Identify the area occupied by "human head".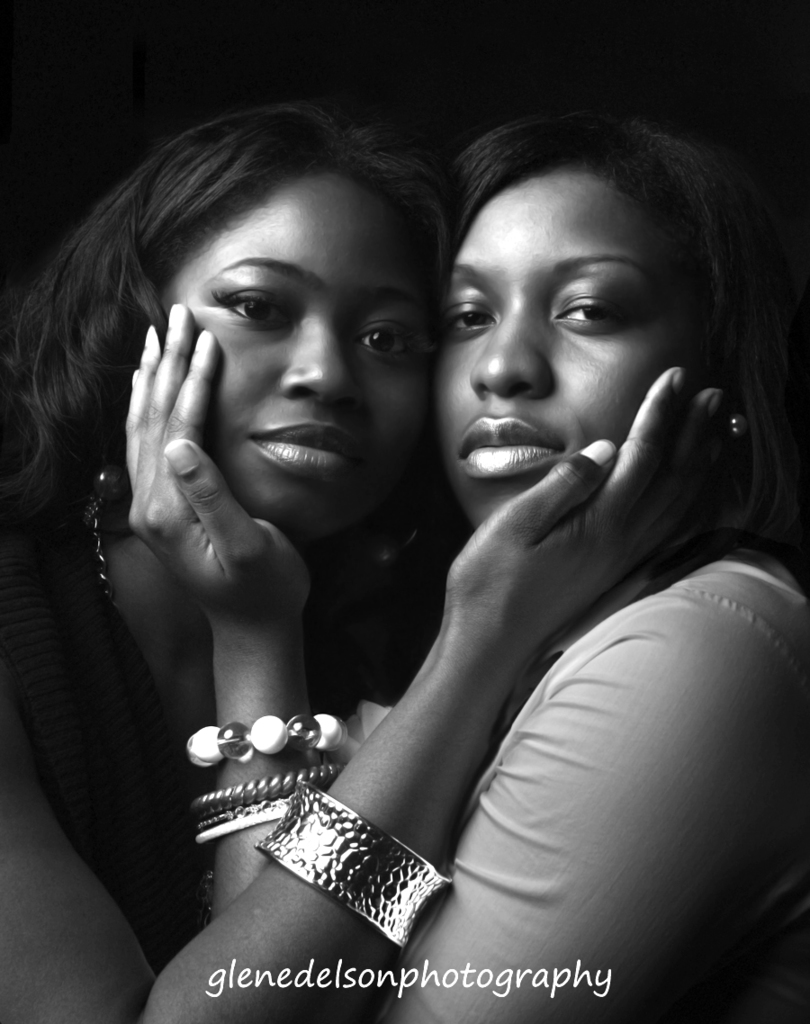
Area: [425,101,722,515].
